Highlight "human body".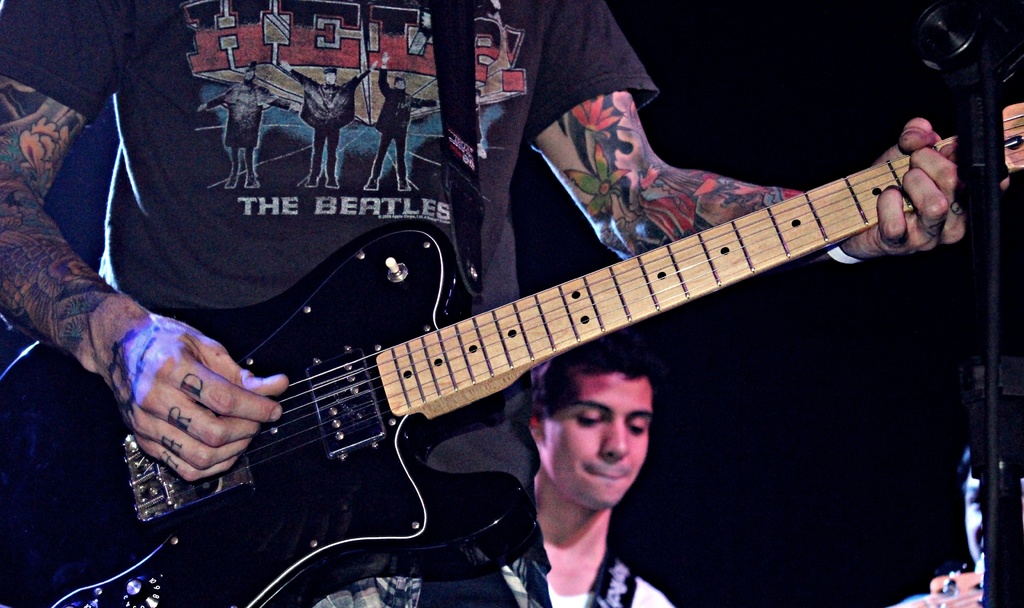
Highlighted region: (470, 321, 724, 604).
